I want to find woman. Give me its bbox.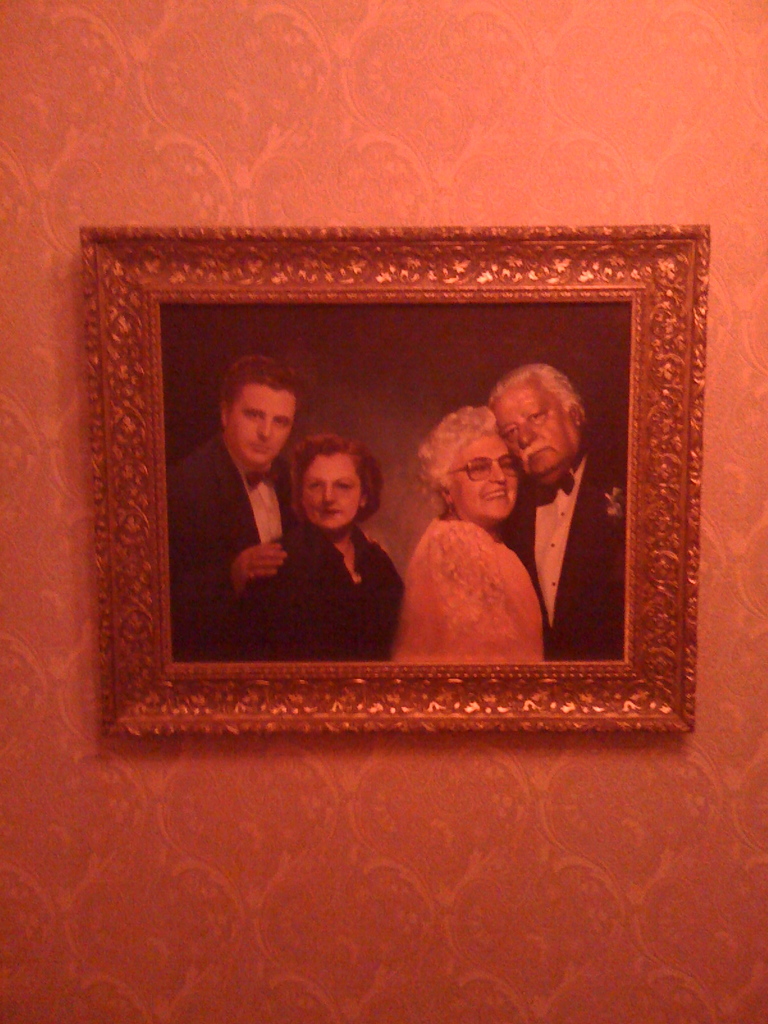
{"left": 232, "top": 429, "right": 407, "bottom": 662}.
